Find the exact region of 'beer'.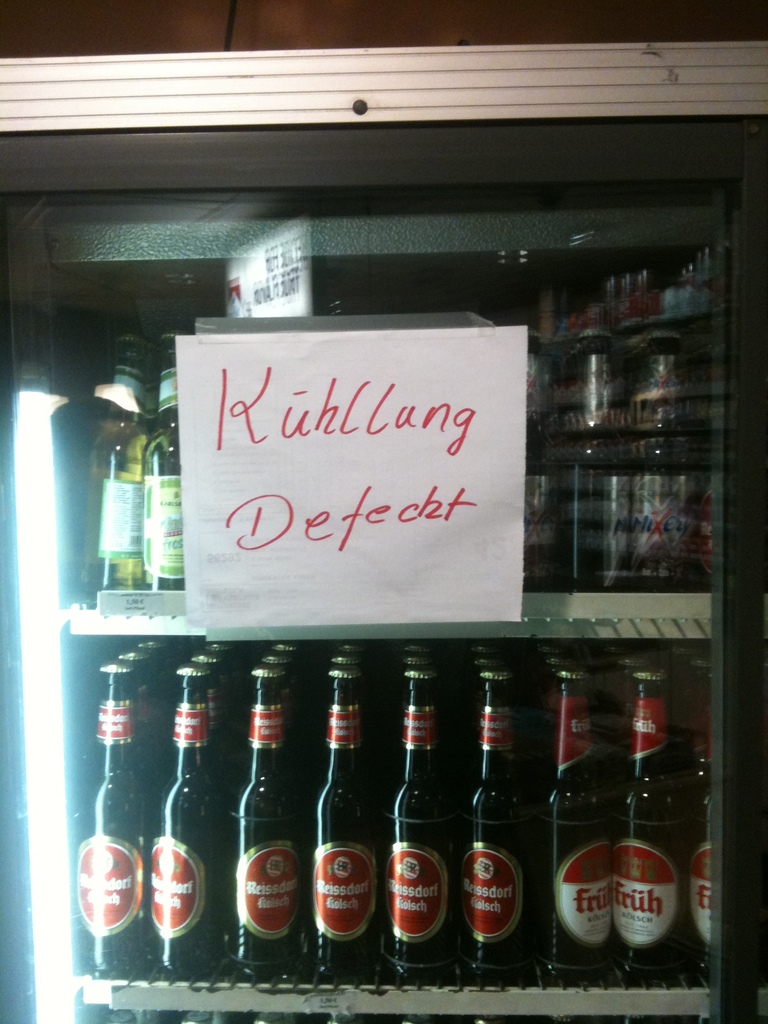
Exact region: select_region(540, 664, 614, 988).
